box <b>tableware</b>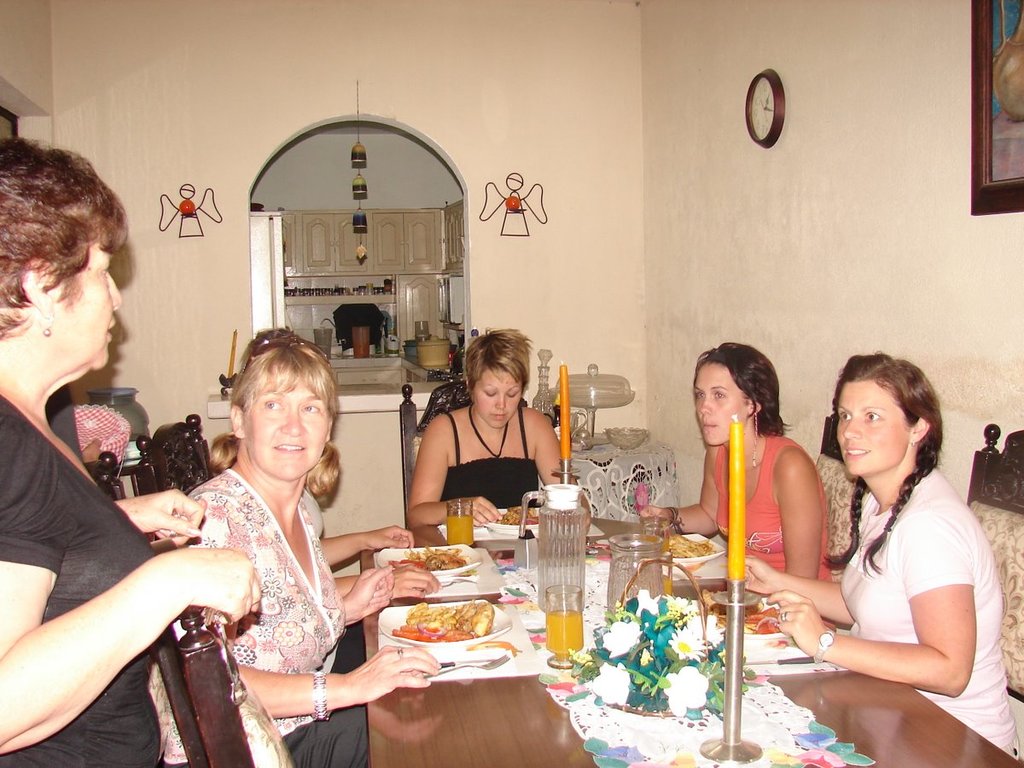
l=745, t=649, r=817, b=665
